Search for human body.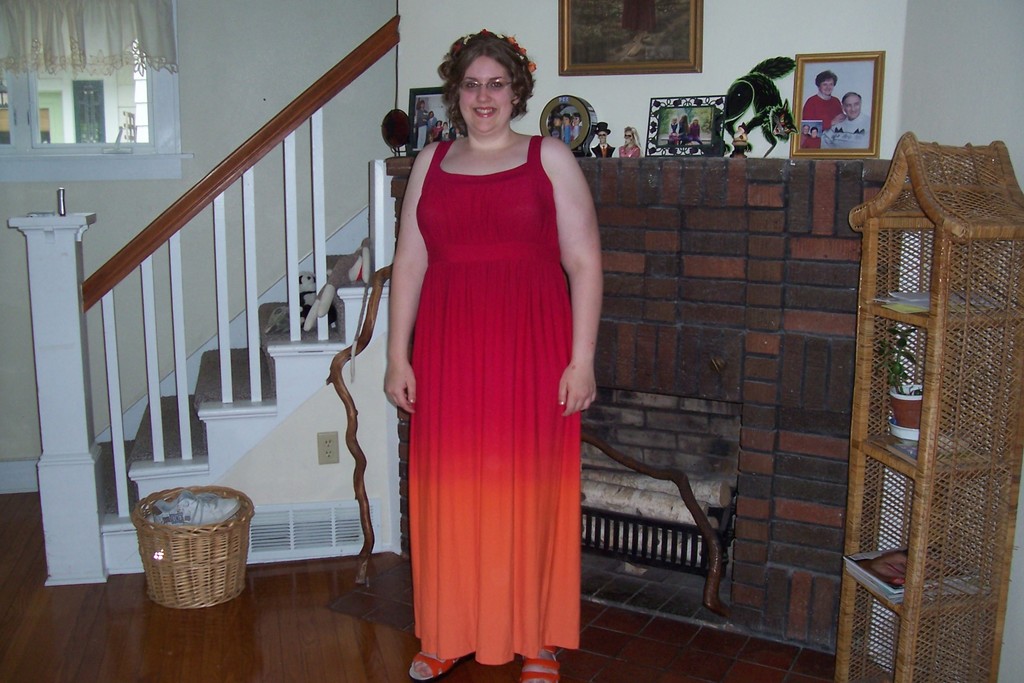
Found at {"x1": 594, "y1": 121, "x2": 619, "y2": 161}.
